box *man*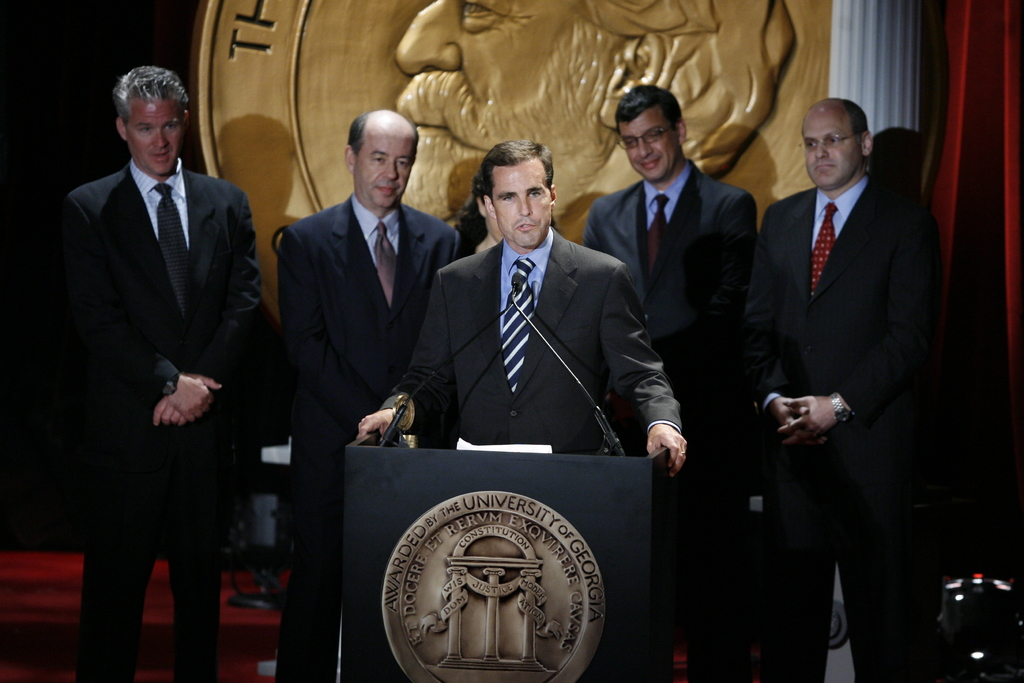
select_region(359, 138, 696, 480)
